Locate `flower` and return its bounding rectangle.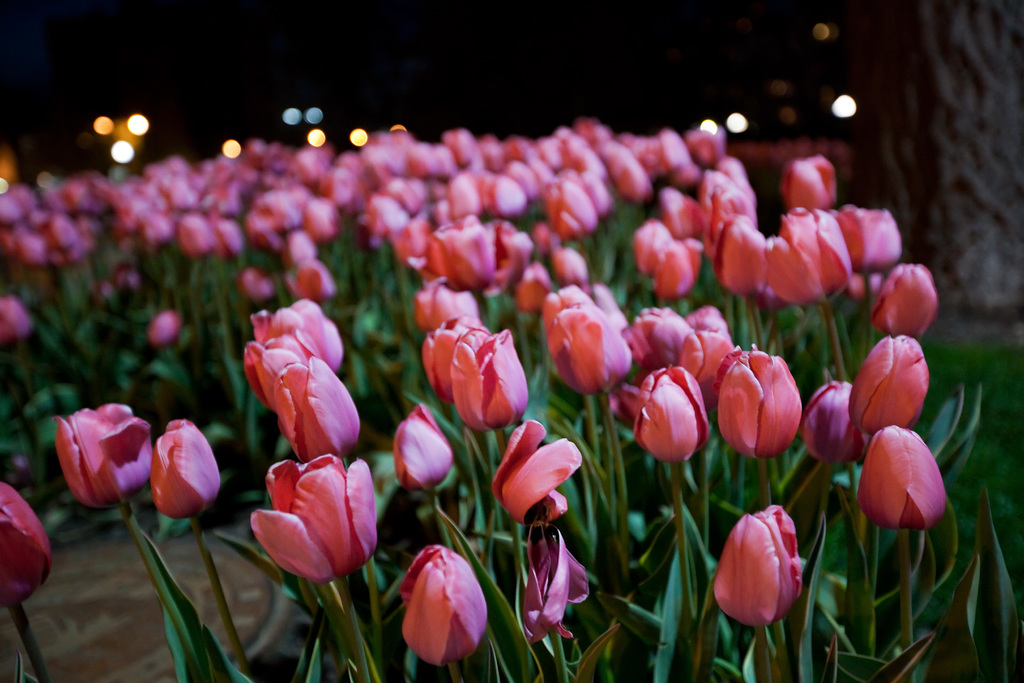
locate(522, 520, 593, 645).
